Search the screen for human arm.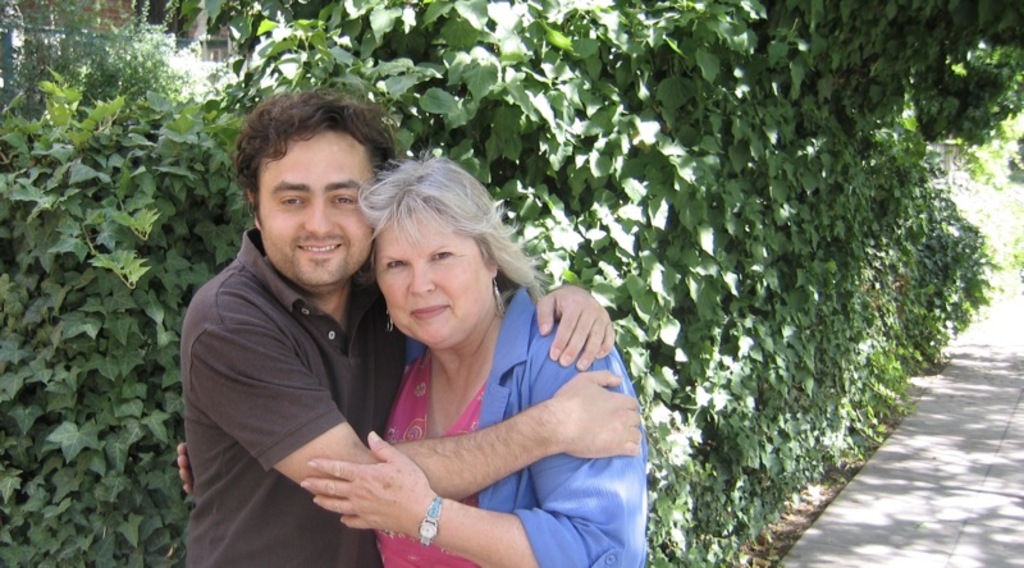
Found at {"x1": 529, "y1": 271, "x2": 623, "y2": 374}.
